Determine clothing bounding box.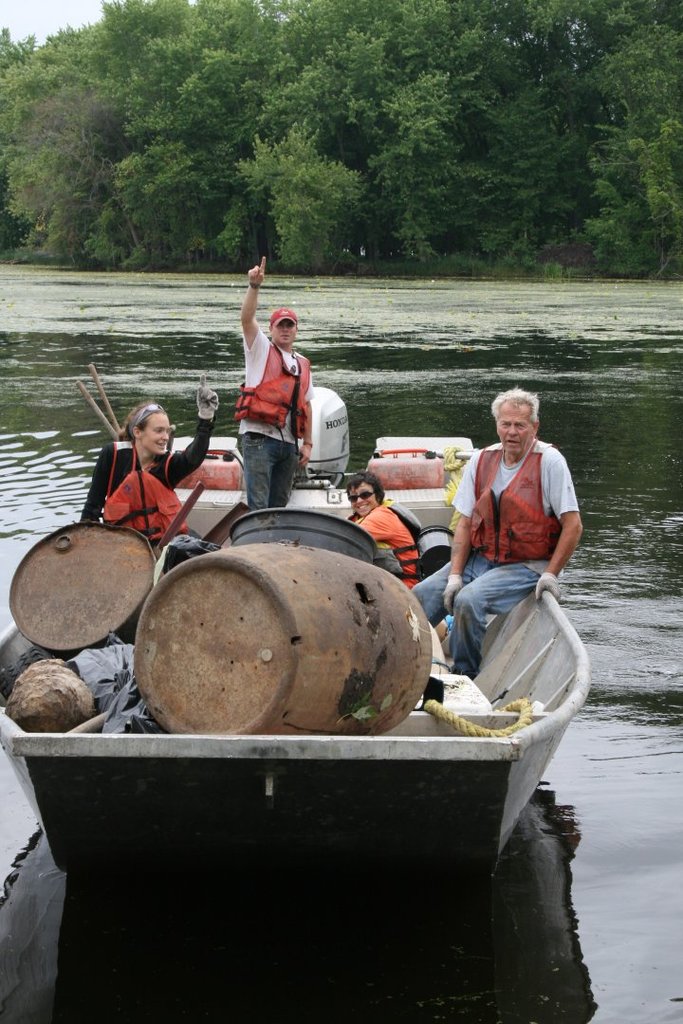
Determined: (x1=232, y1=290, x2=322, y2=488).
